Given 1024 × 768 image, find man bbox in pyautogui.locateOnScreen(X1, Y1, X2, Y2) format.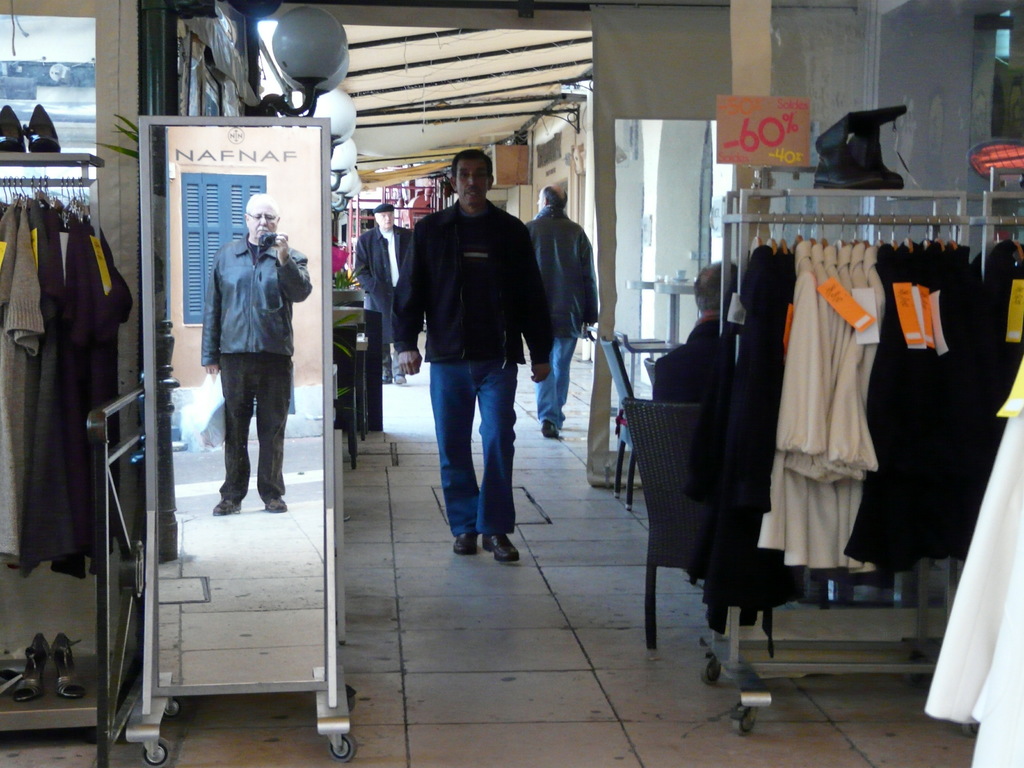
pyautogui.locateOnScreen(391, 145, 552, 563).
